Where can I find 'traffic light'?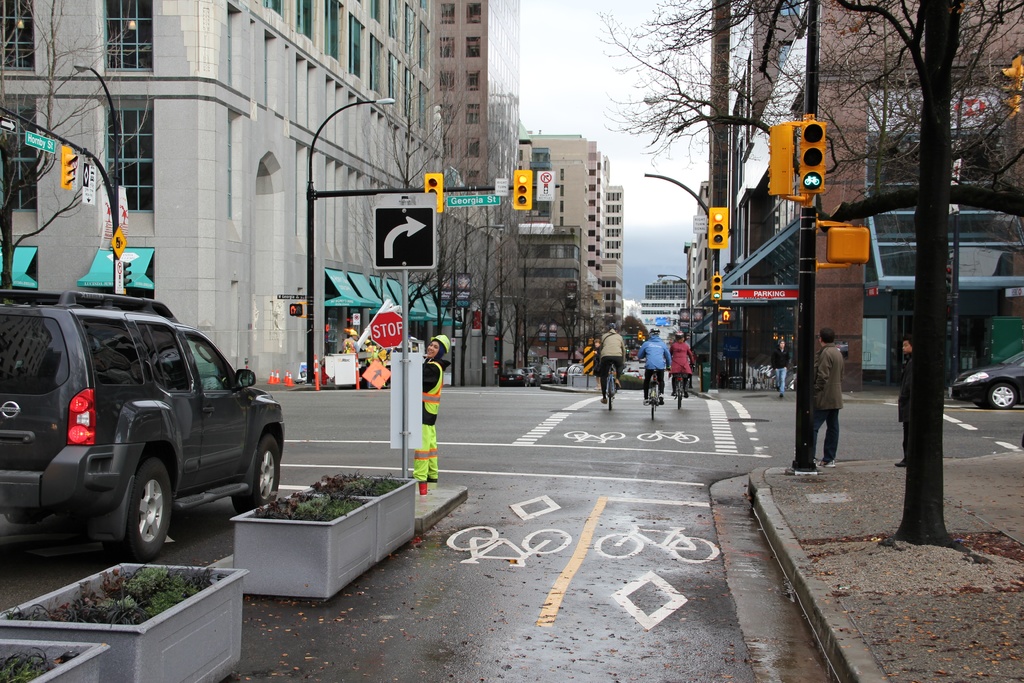
You can find it at x1=543 y1=183 x2=548 y2=193.
